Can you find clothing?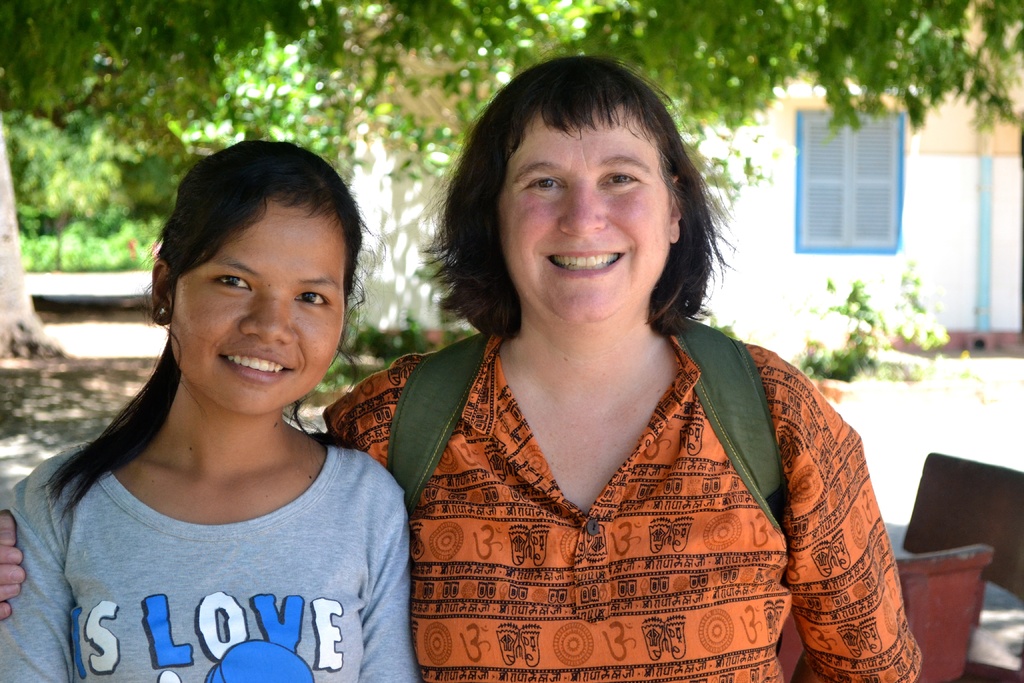
Yes, bounding box: select_region(340, 325, 927, 682).
